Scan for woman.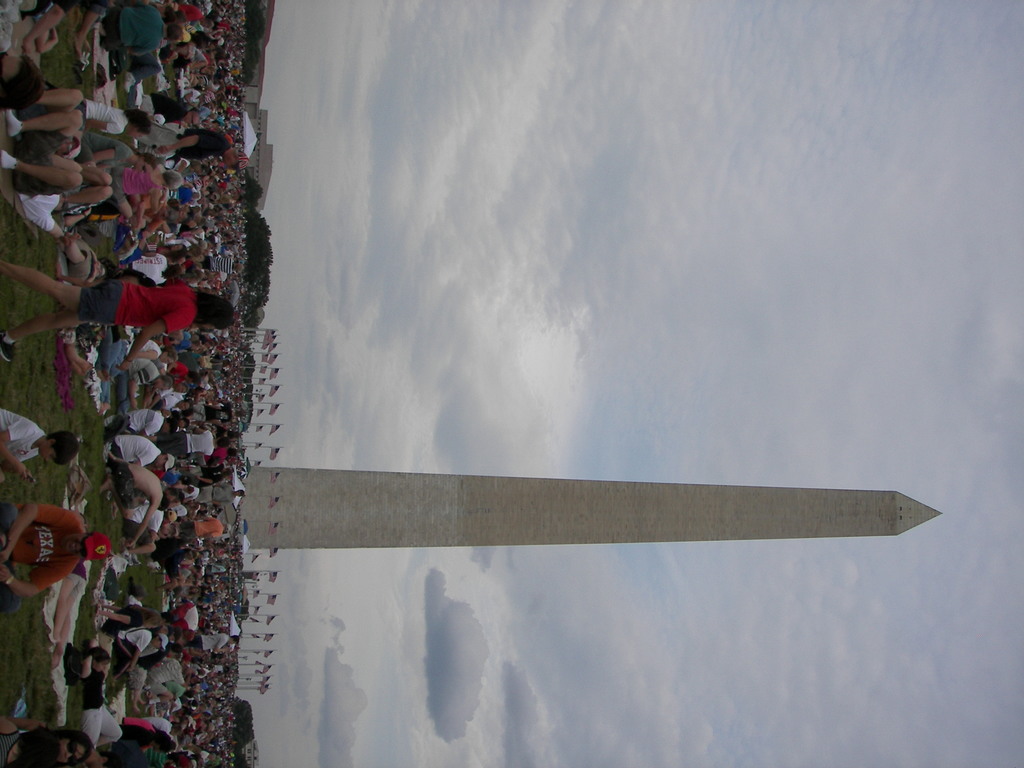
Scan result: box=[0, 712, 97, 767].
